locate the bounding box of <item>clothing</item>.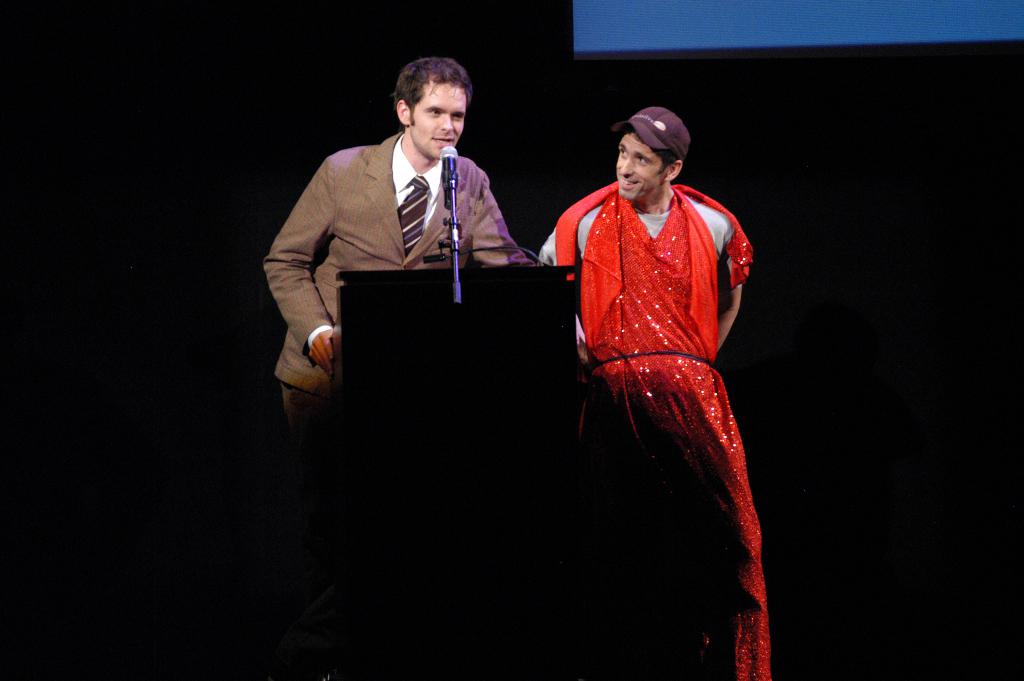
Bounding box: (534, 183, 753, 680).
